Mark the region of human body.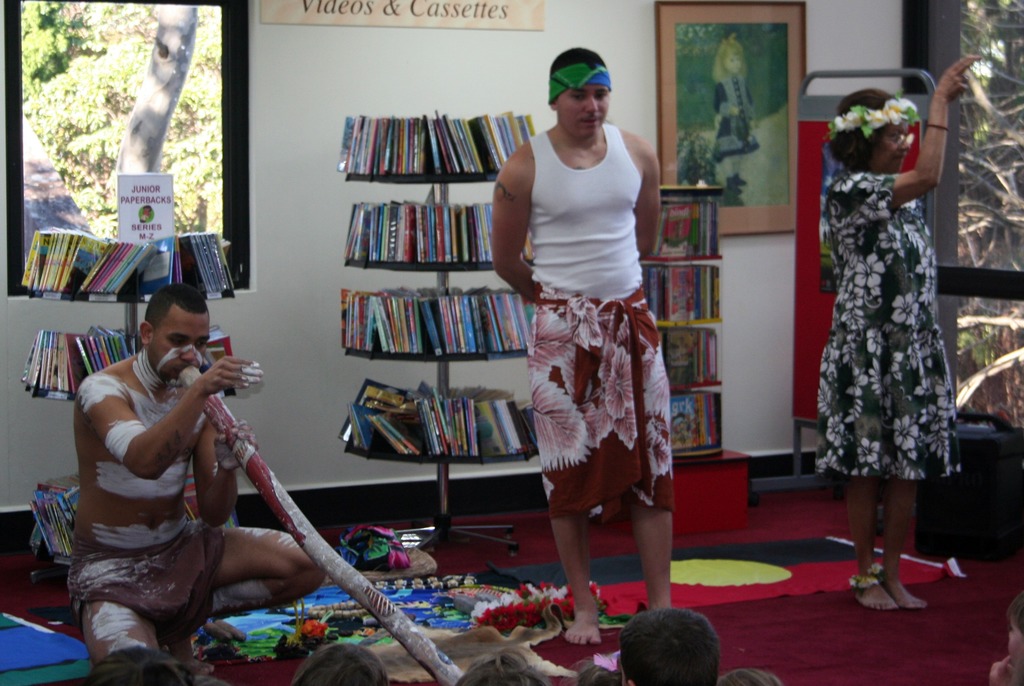
Region: bbox(811, 56, 982, 606).
